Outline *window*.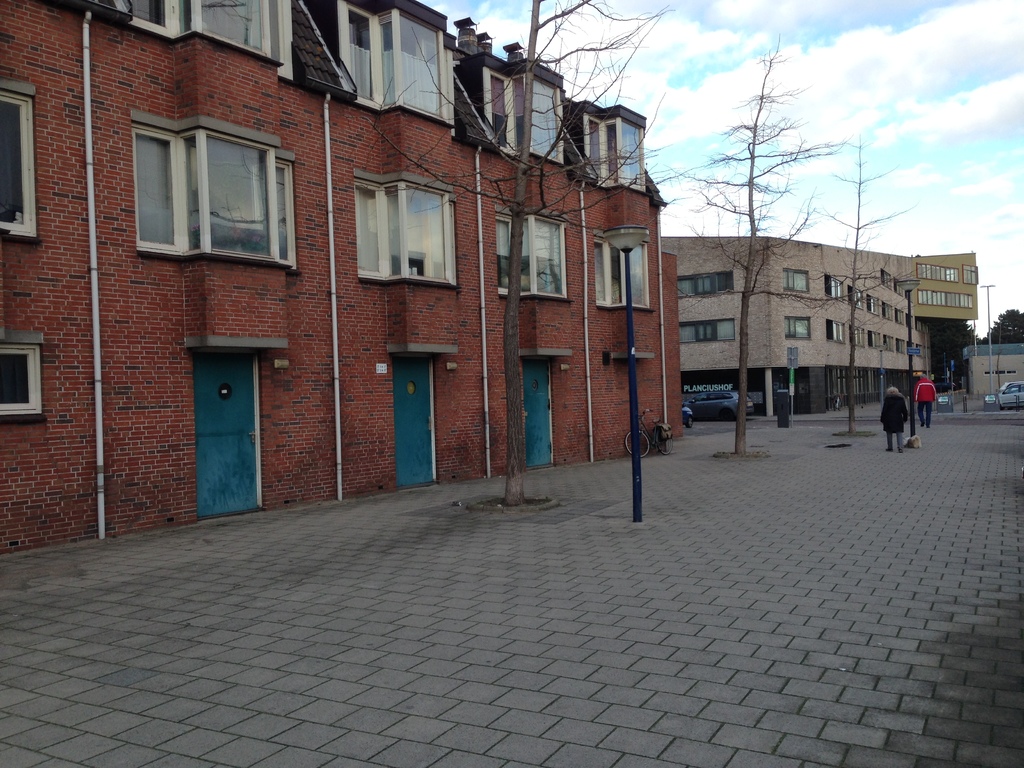
Outline: {"x1": 593, "y1": 225, "x2": 657, "y2": 312}.
